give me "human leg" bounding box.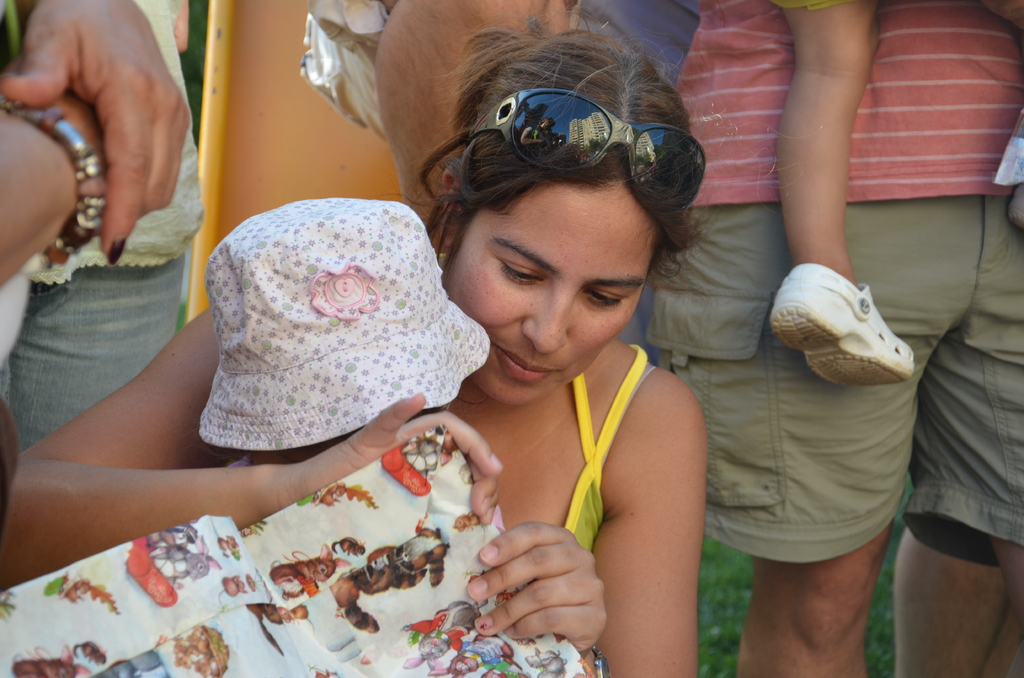
locate(735, 68, 892, 677).
